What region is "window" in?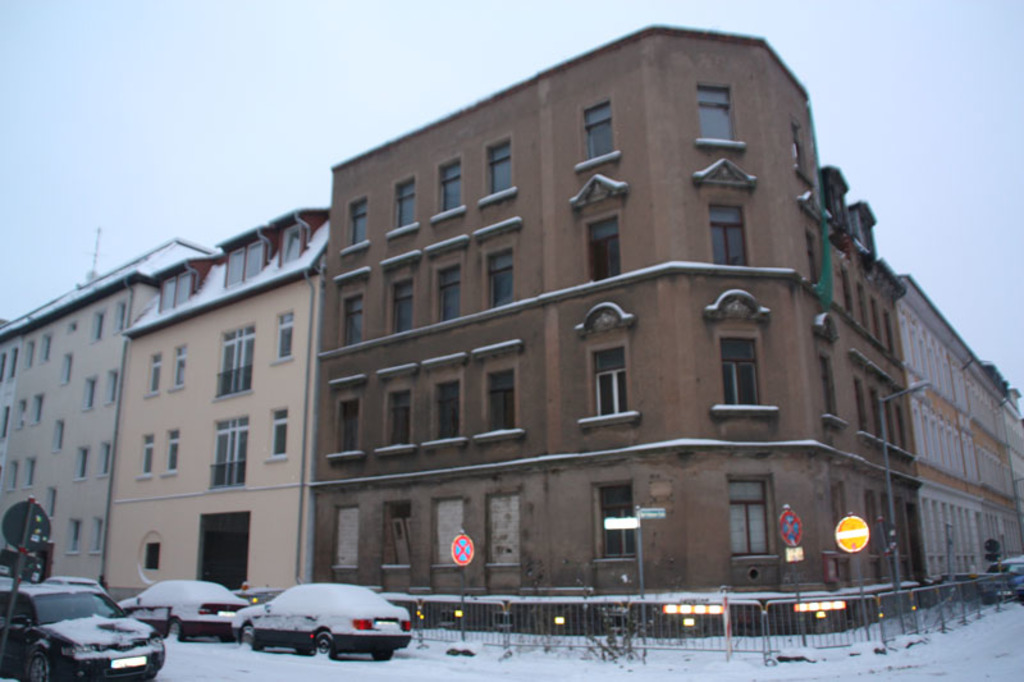
[435,264,462,325].
